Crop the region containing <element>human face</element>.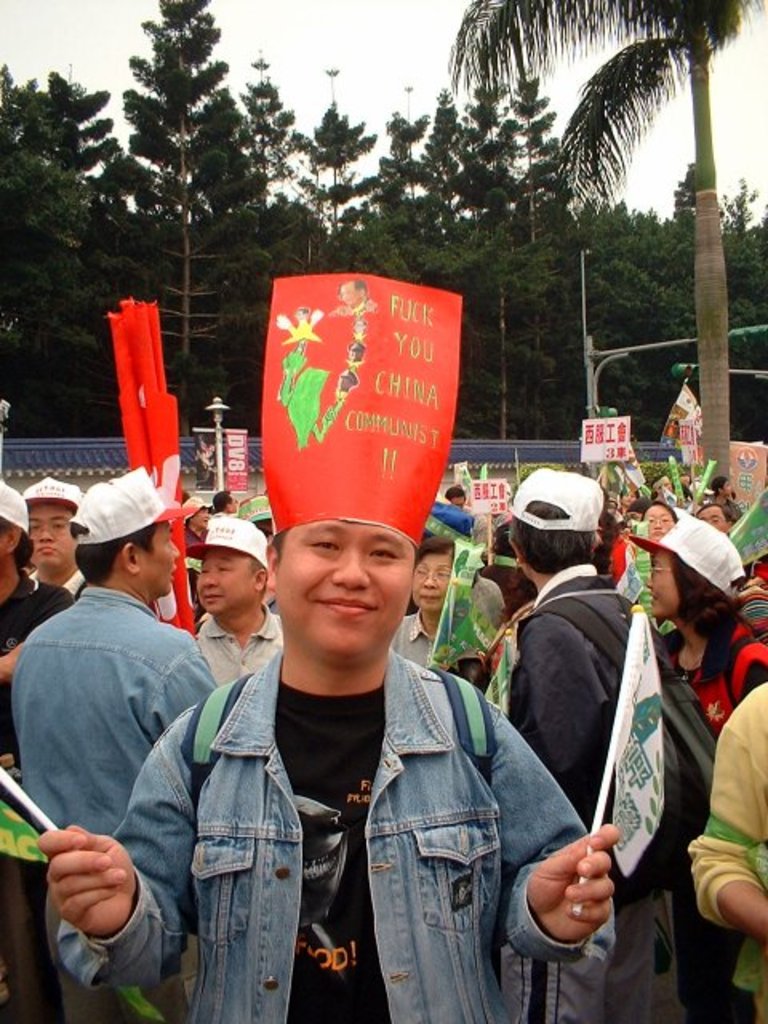
Crop region: left=451, top=493, right=467, bottom=506.
